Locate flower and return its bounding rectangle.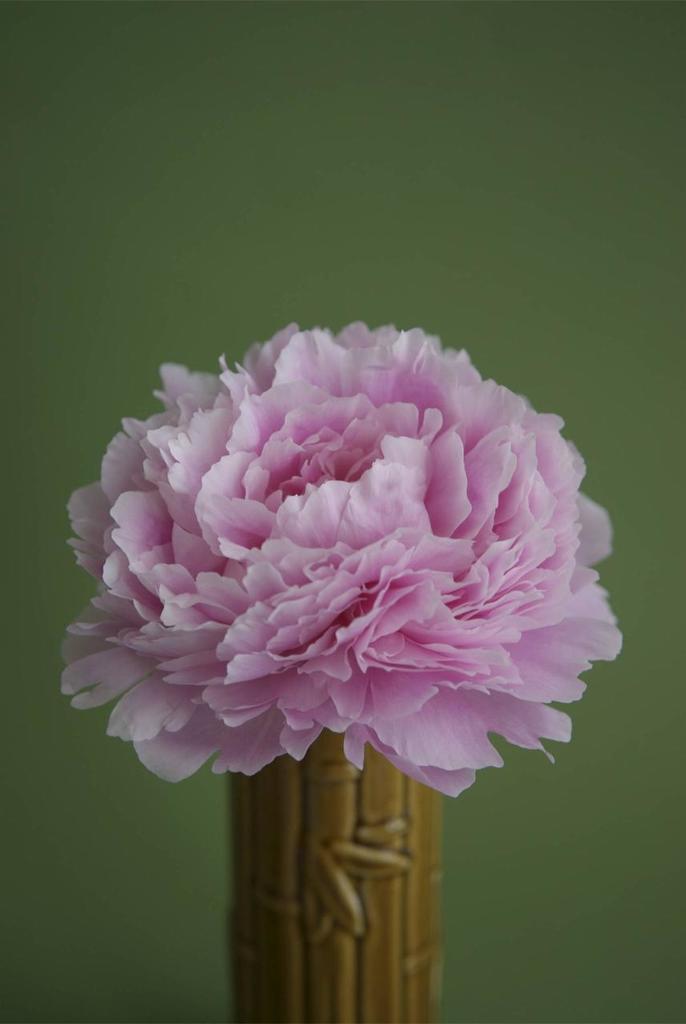
x1=52 y1=313 x2=607 y2=844.
